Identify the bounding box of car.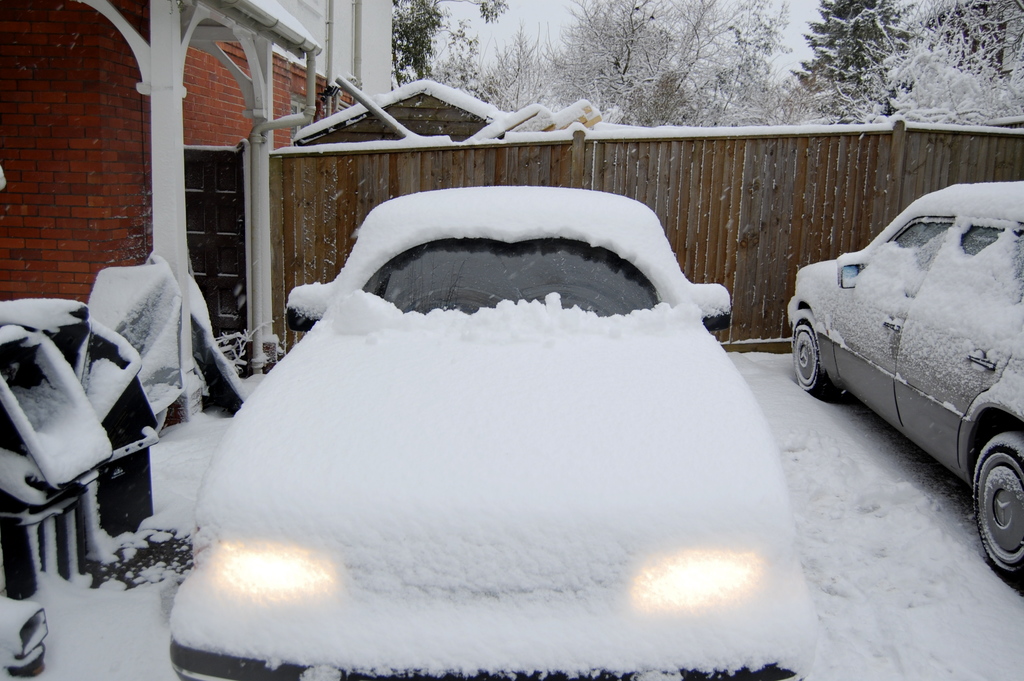
detection(173, 186, 831, 680).
